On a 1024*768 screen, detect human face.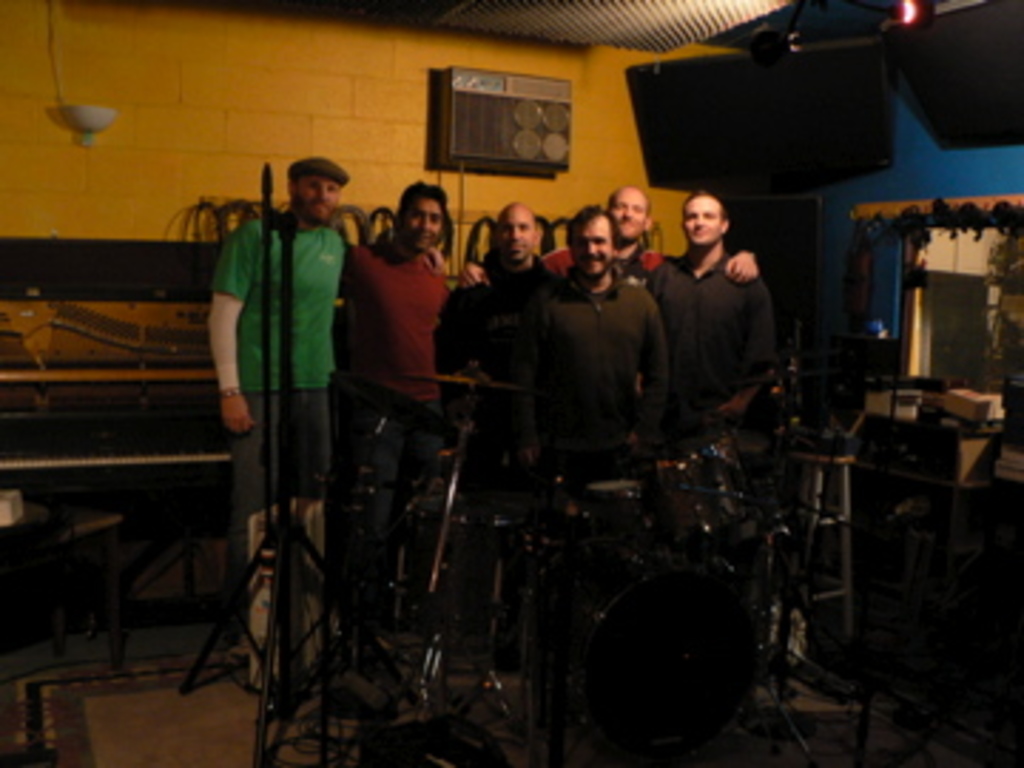
[x1=404, y1=199, x2=444, y2=250].
